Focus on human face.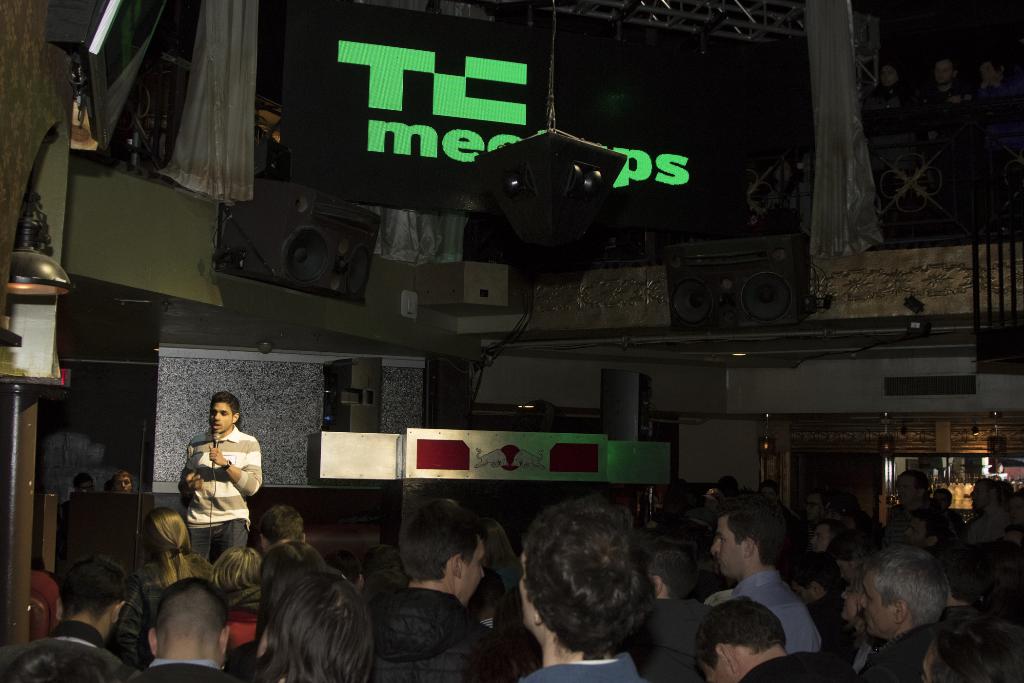
Focused at (x1=860, y1=576, x2=888, y2=635).
